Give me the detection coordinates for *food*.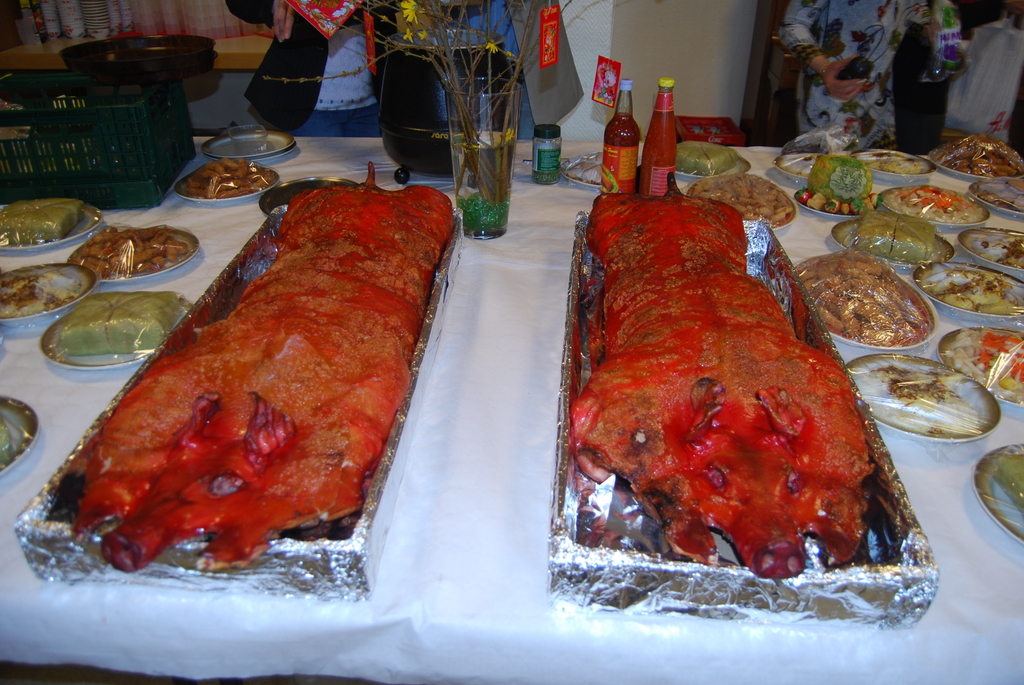
673,138,739,177.
